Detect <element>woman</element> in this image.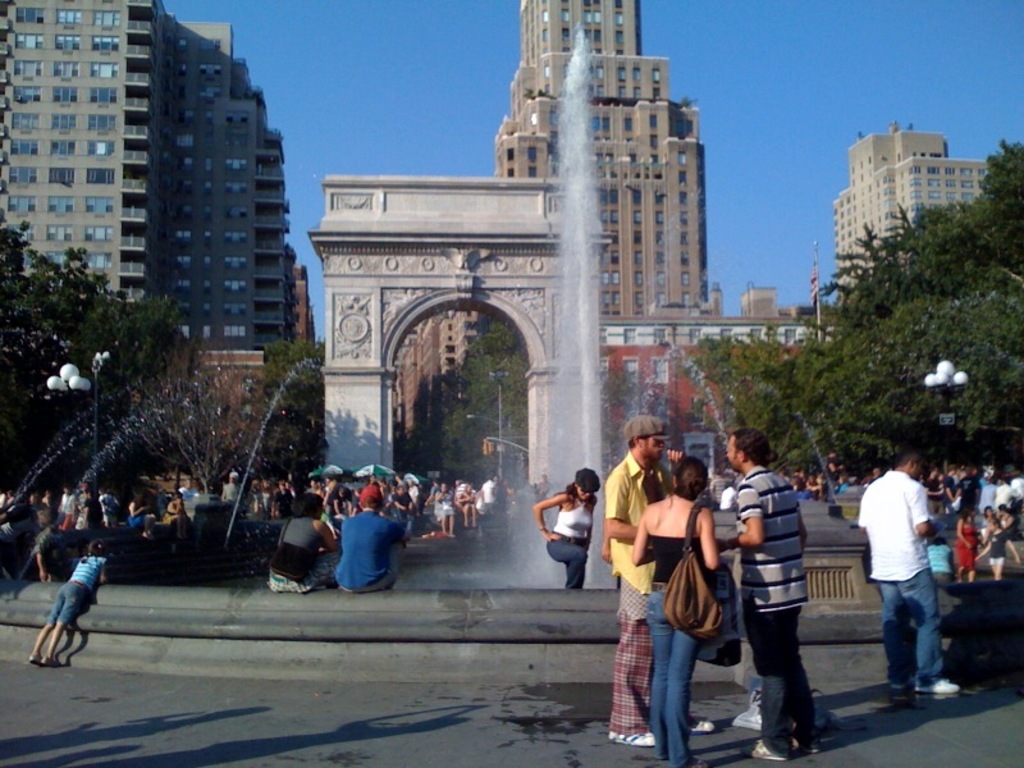
Detection: pyautogui.locateOnScreen(438, 483, 456, 532).
